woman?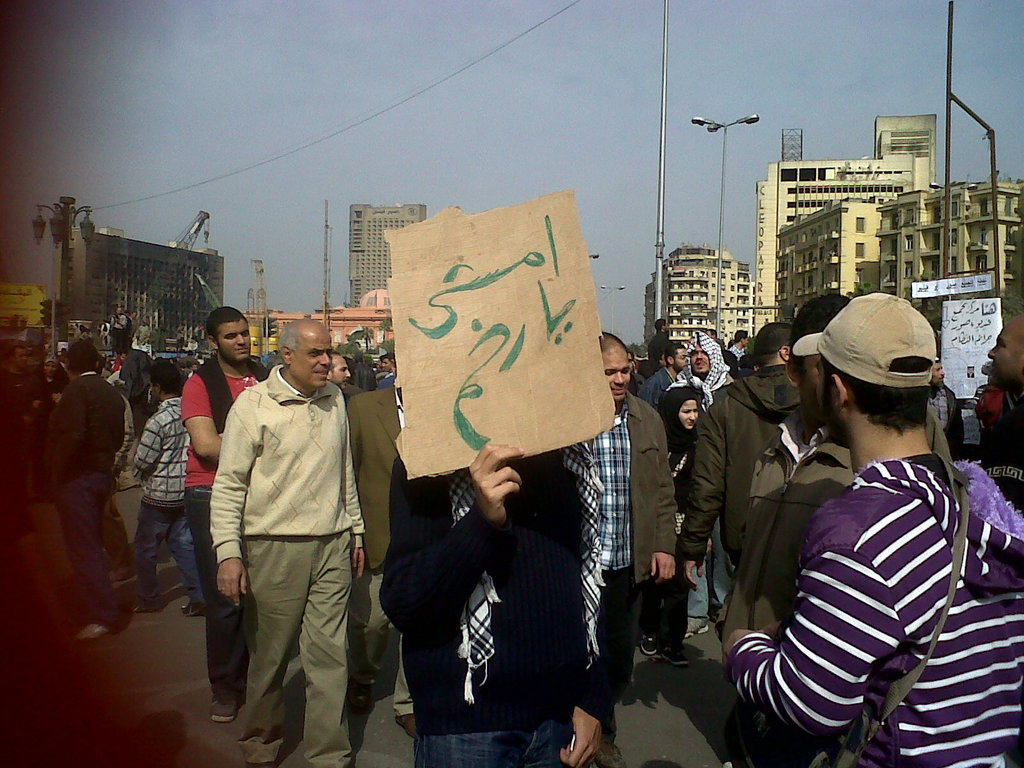
{"left": 669, "top": 384, "right": 710, "bottom": 564}
